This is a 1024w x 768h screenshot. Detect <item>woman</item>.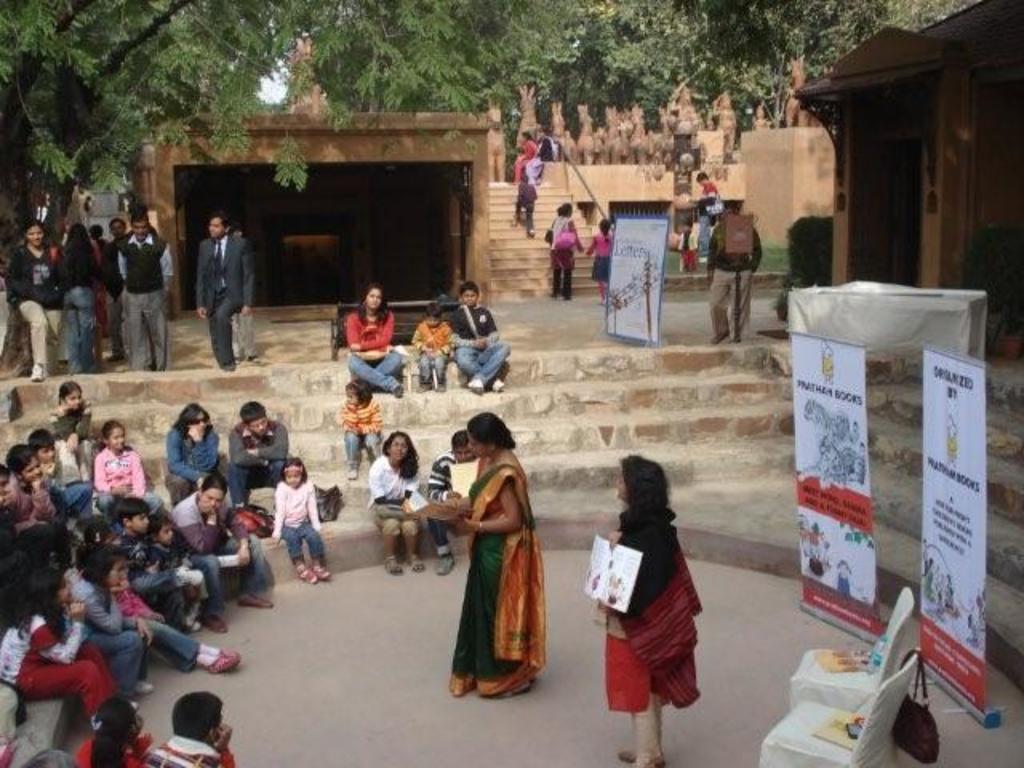
{"x1": 346, "y1": 285, "x2": 405, "y2": 398}.
